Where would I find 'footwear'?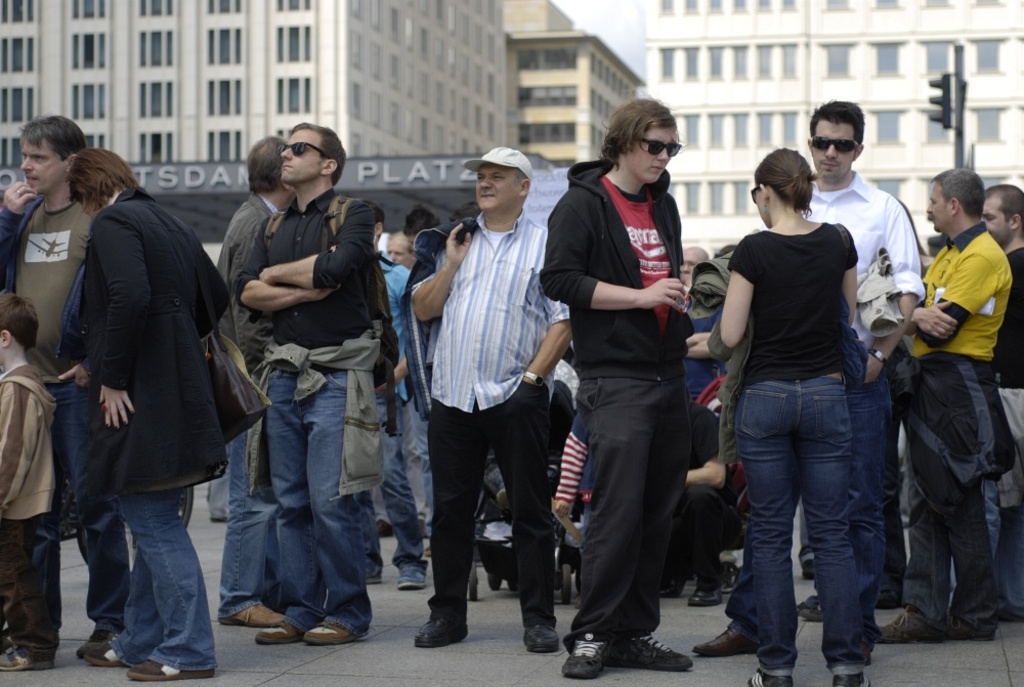
At x1=826 y1=671 x2=874 y2=686.
